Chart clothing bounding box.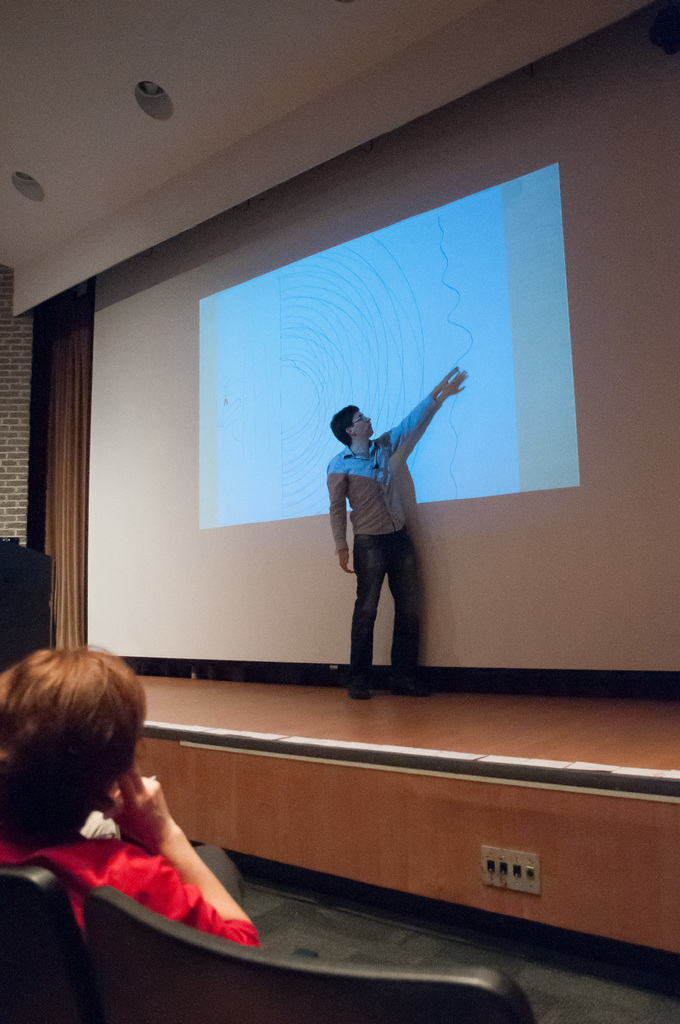
Charted: box=[0, 844, 264, 956].
